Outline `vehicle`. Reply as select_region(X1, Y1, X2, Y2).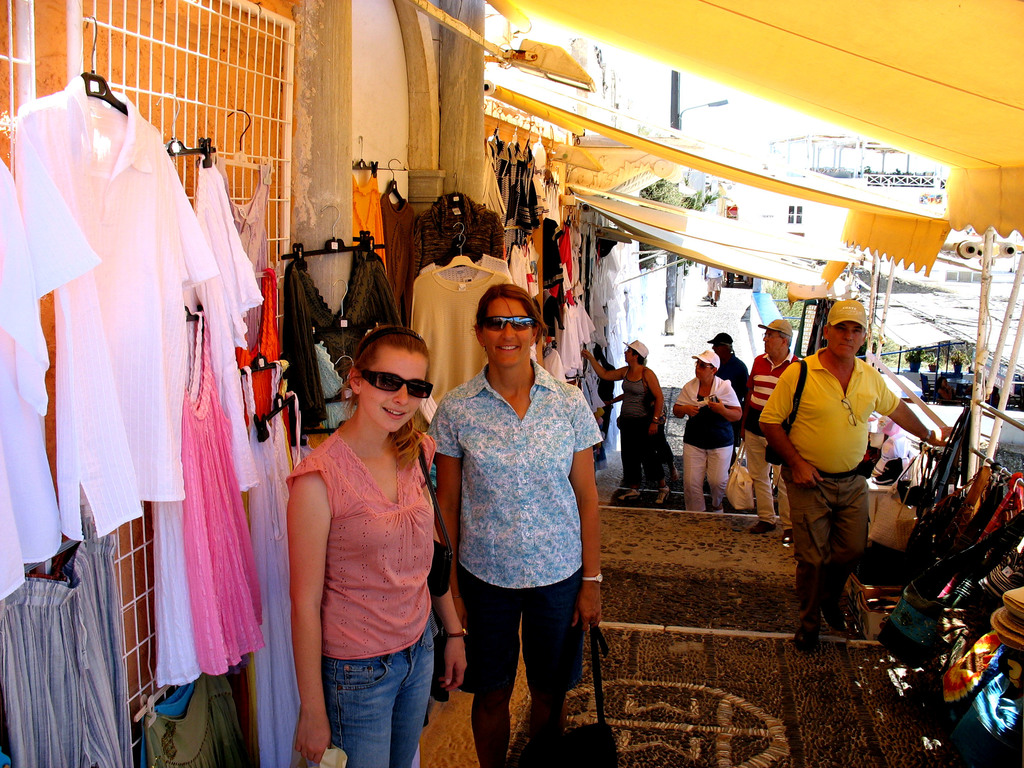
select_region(941, 368, 968, 403).
